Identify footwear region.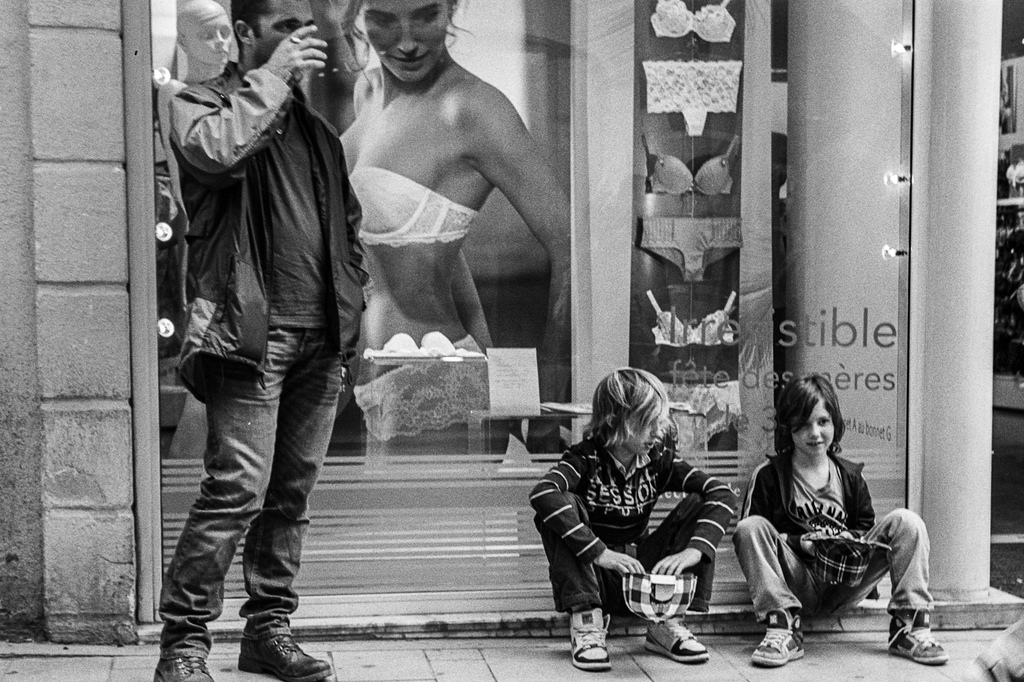
Region: {"left": 740, "top": 606, "right": 811, "bottom": 668}.
